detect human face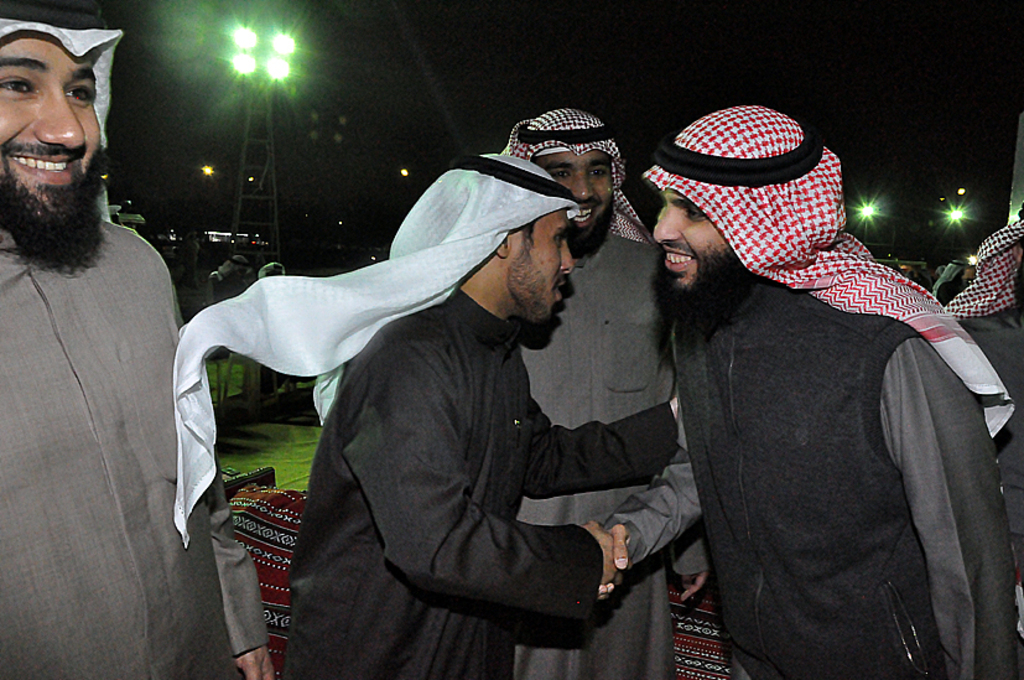
bbox=[506, 212, 575, 323]
